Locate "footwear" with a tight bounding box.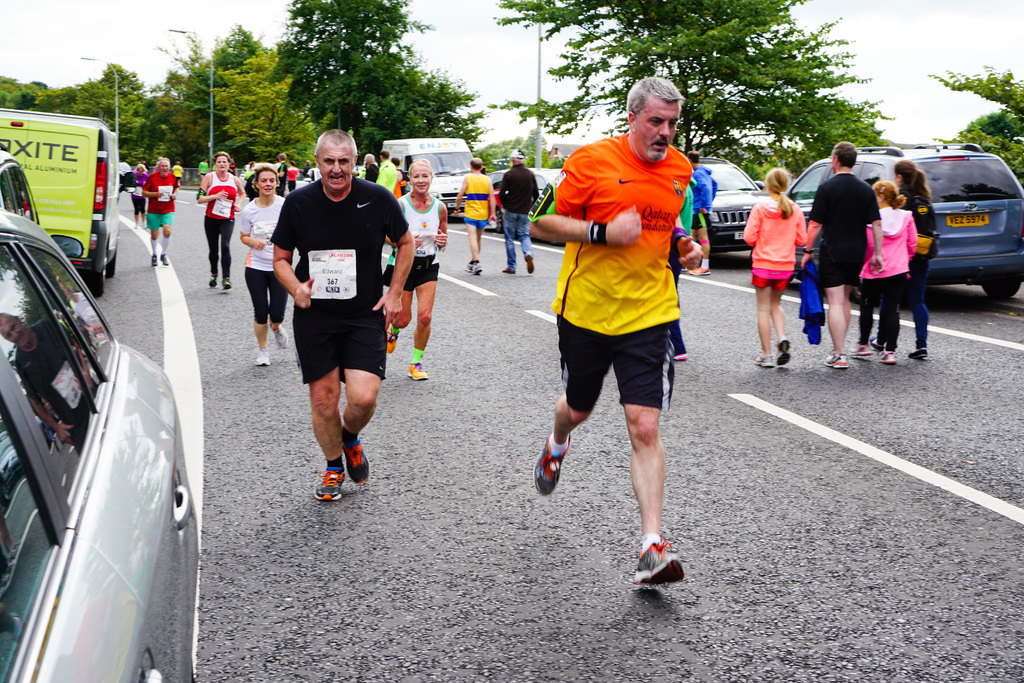
x1=387, y1=325, x2=399, y2=357.
